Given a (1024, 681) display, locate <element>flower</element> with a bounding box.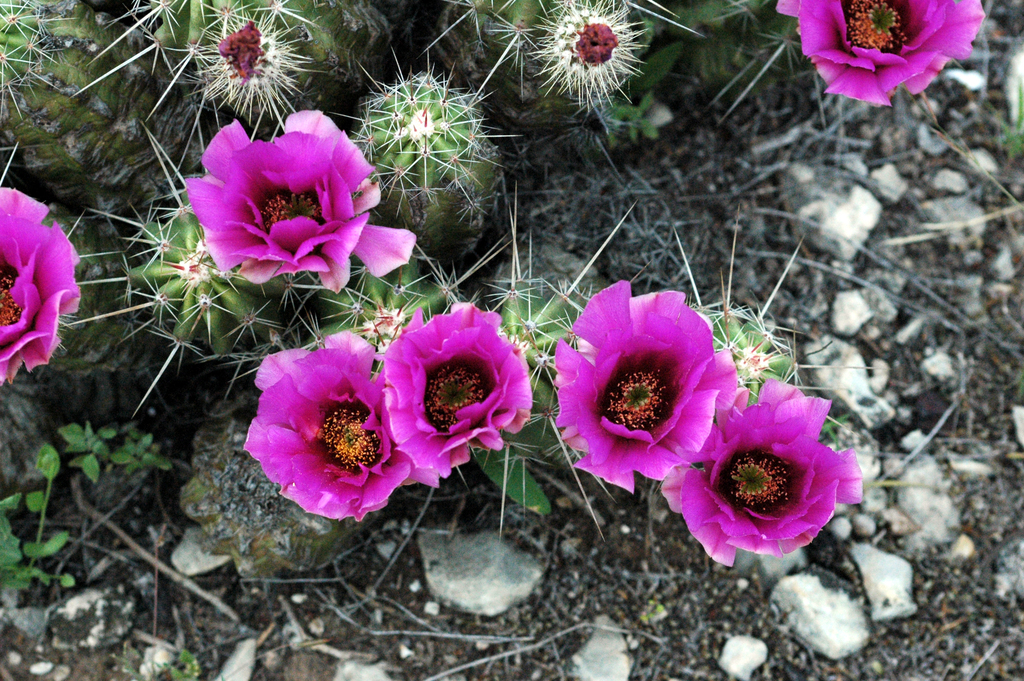
Located: [x1=767, y1=0, x2=996, y2=122].
